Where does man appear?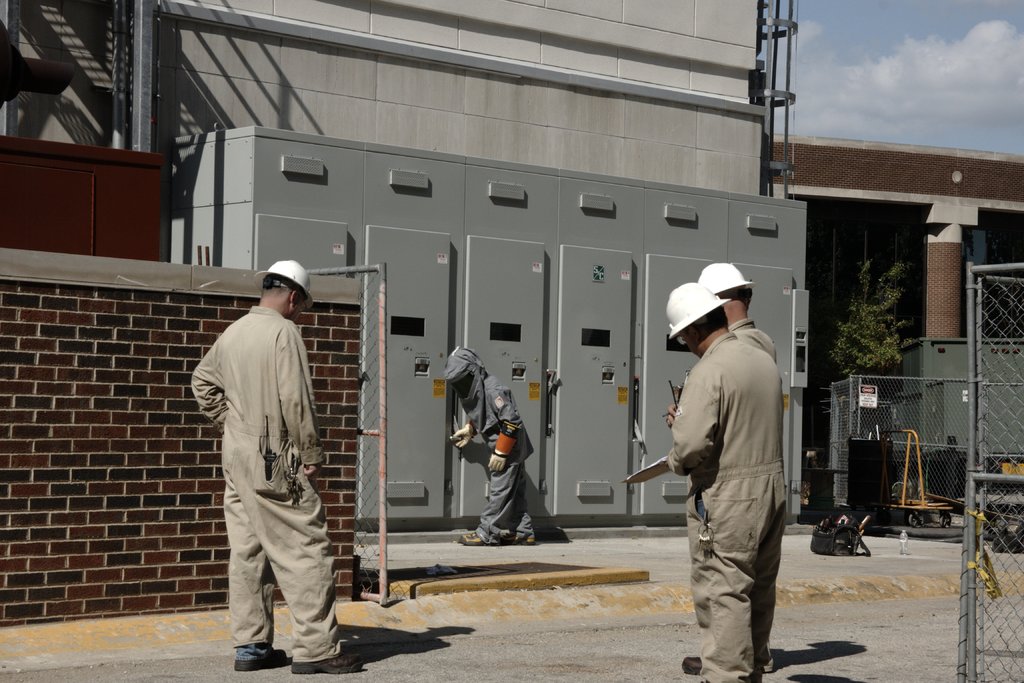
Appears at (662, 279, 788, 682).
